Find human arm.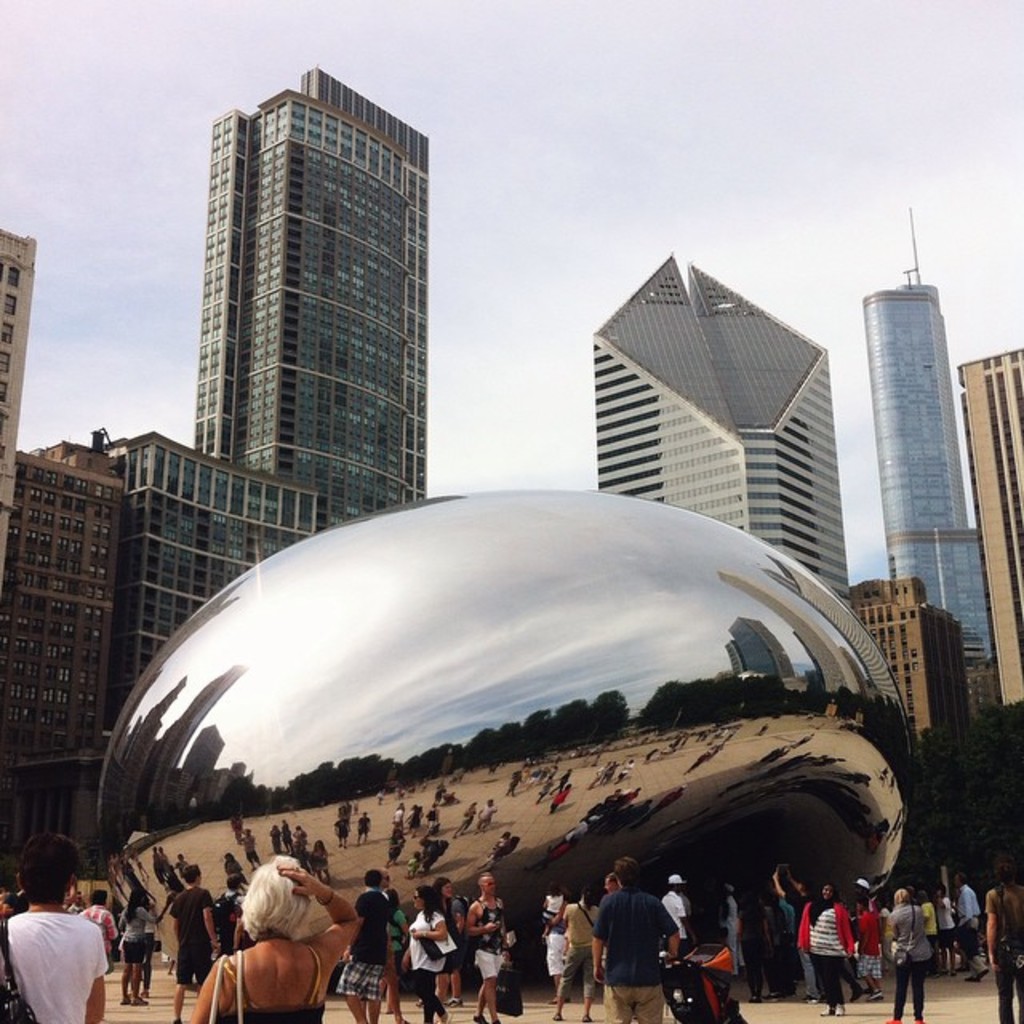
[880,907,907,938].
